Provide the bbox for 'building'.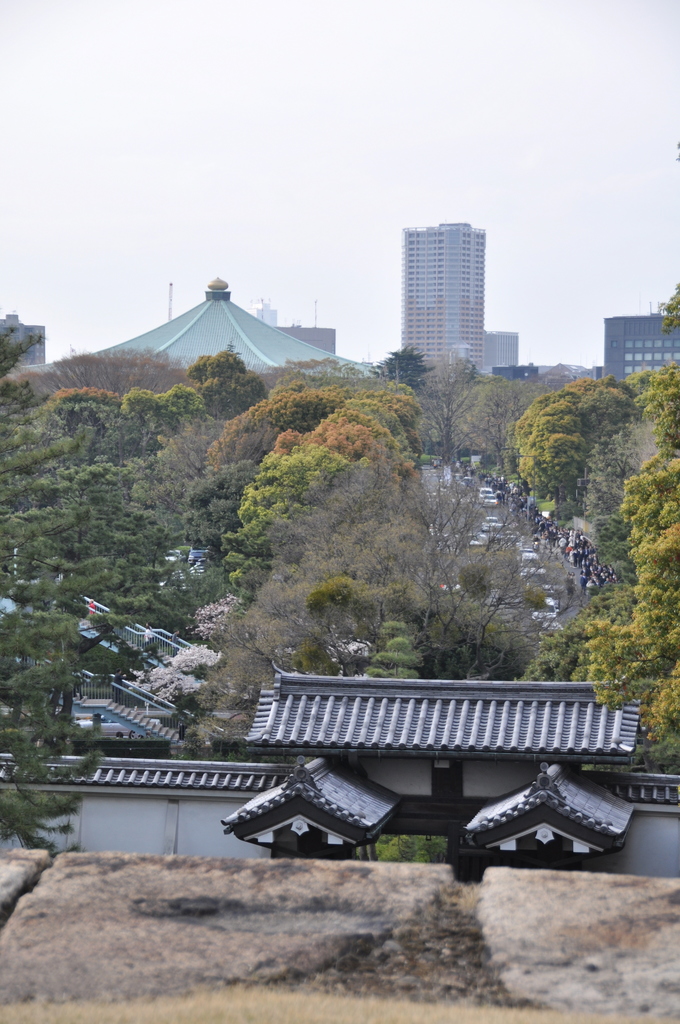
<bbox>16, 276, 387, 412</bbox>.
